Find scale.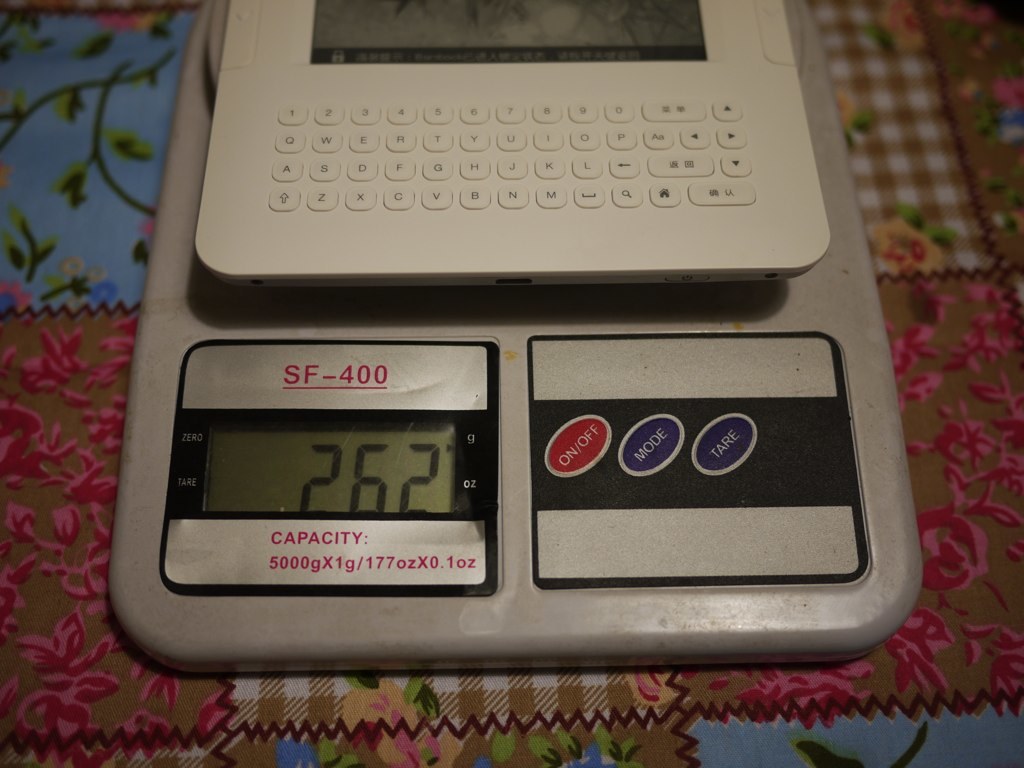
(107, 0, 925, 672).
